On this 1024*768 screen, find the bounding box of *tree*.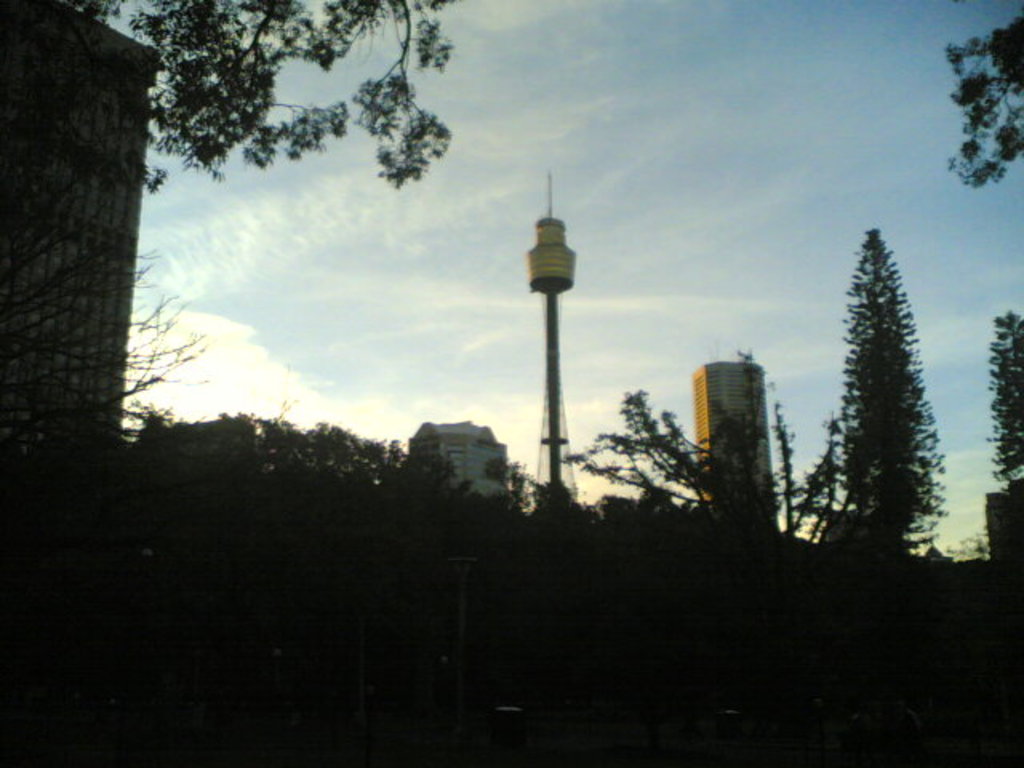
Bounding box: BBox(398, 461, 579, 563).
